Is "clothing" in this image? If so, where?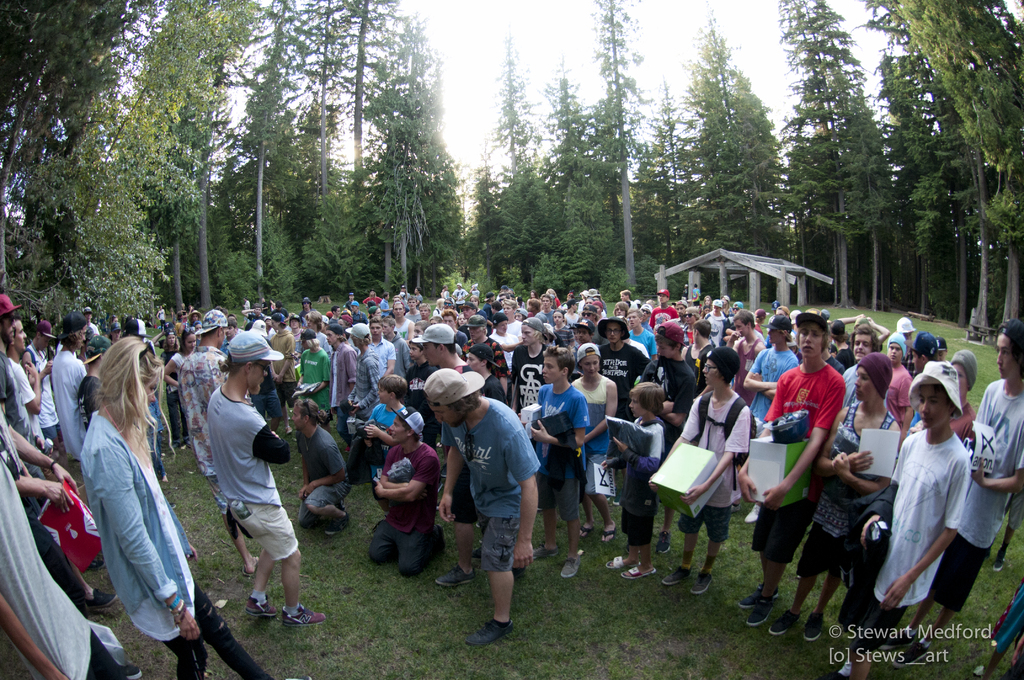
Yes, at x1=0 y1=421 x2=139 y2=679.
